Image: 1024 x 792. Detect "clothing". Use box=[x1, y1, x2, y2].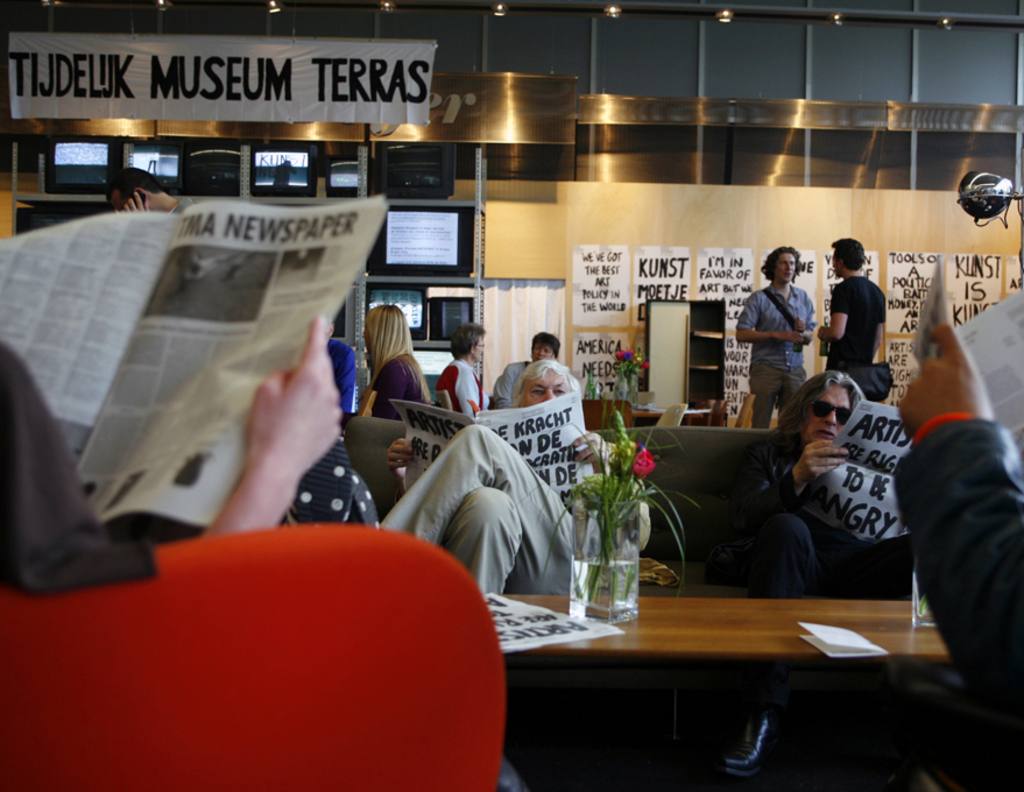
box=[370, 339, 439, 440].
